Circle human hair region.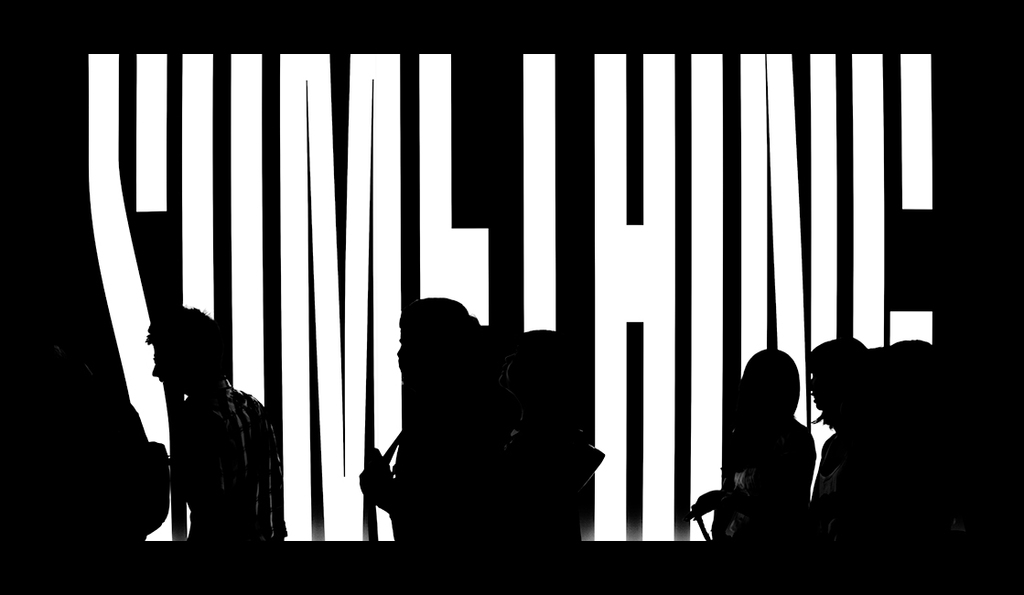
Region: <region>146, 303, 229, 379</region>.
